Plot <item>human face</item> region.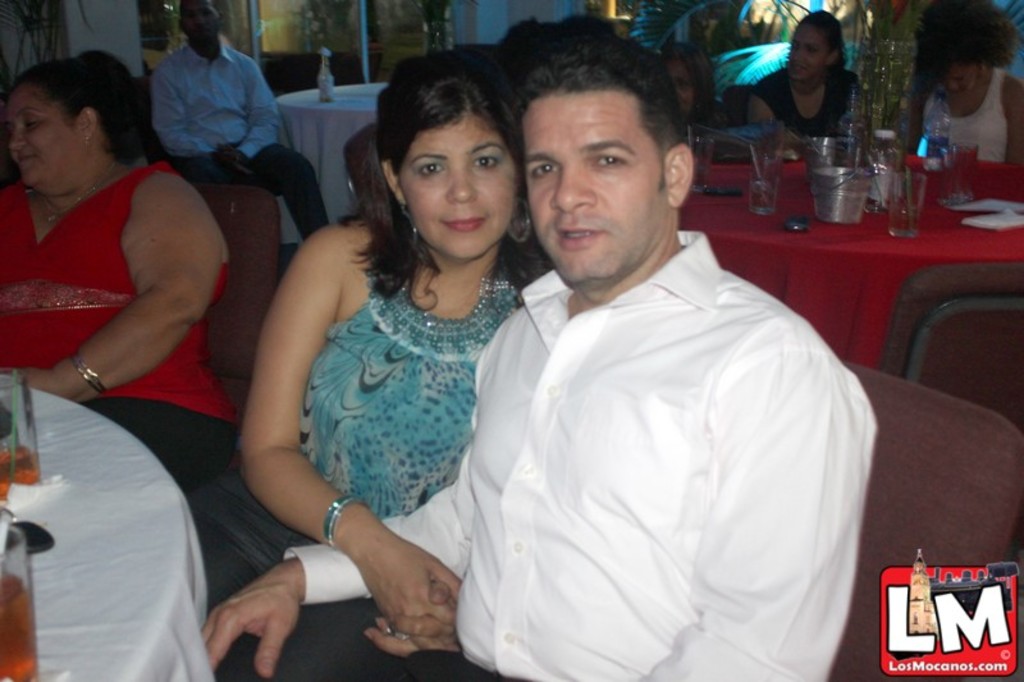
Plotted at rect(947, 64, 980, 95).
